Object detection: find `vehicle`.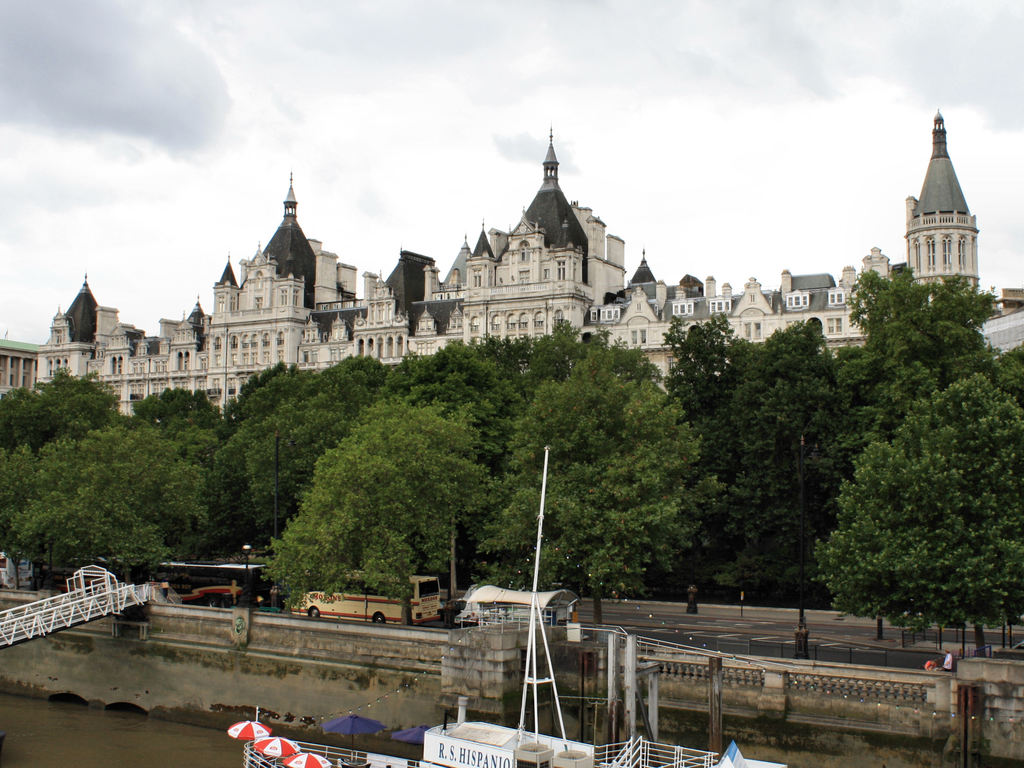
[280,570,448,627].
